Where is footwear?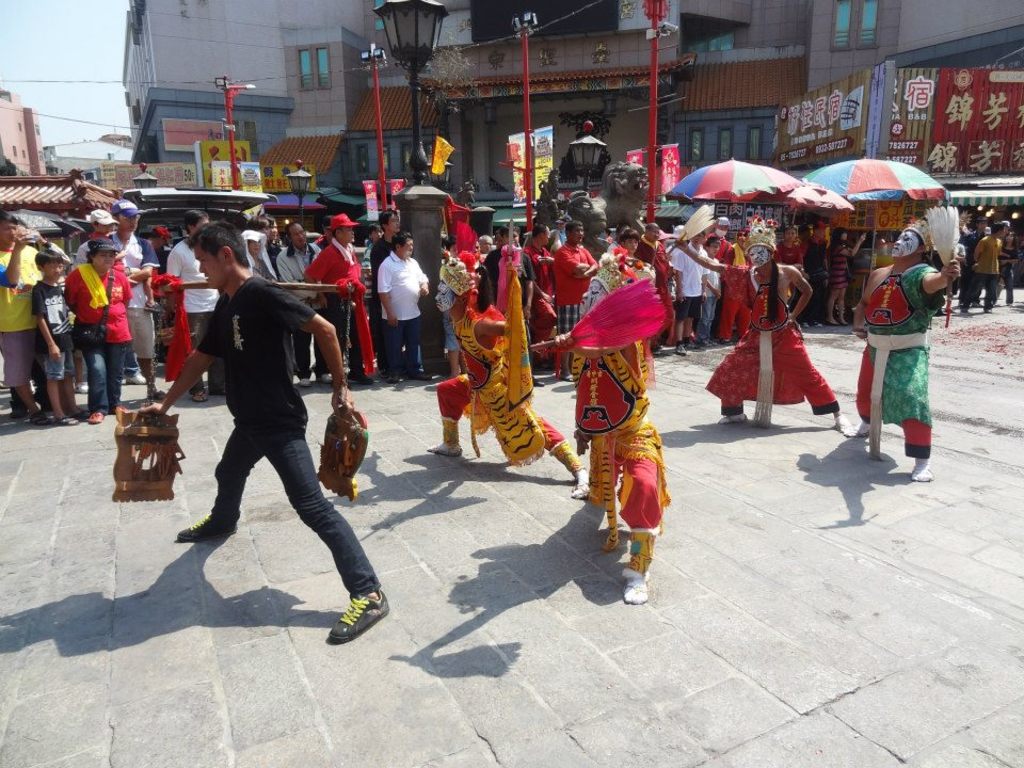
(left=174, top=511, right=235, bottom=538).
